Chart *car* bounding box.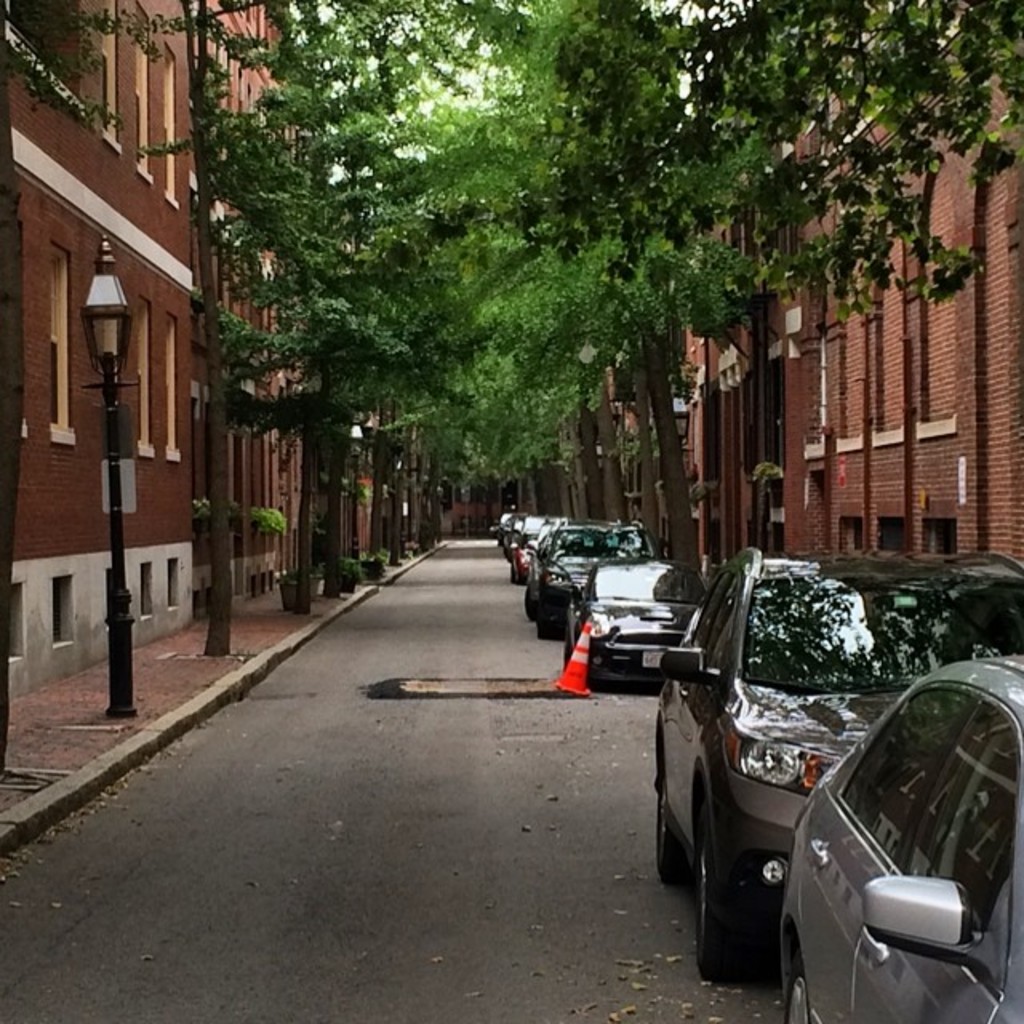
Charted: bbox=[522, 522, 662, 635].
